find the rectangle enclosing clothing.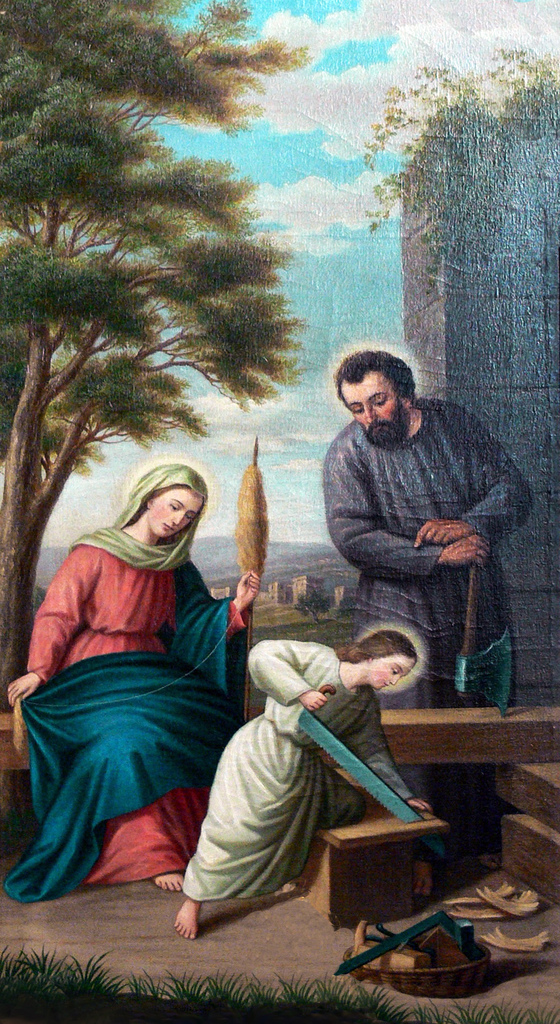
Rect(312, 395, 531, 844).
